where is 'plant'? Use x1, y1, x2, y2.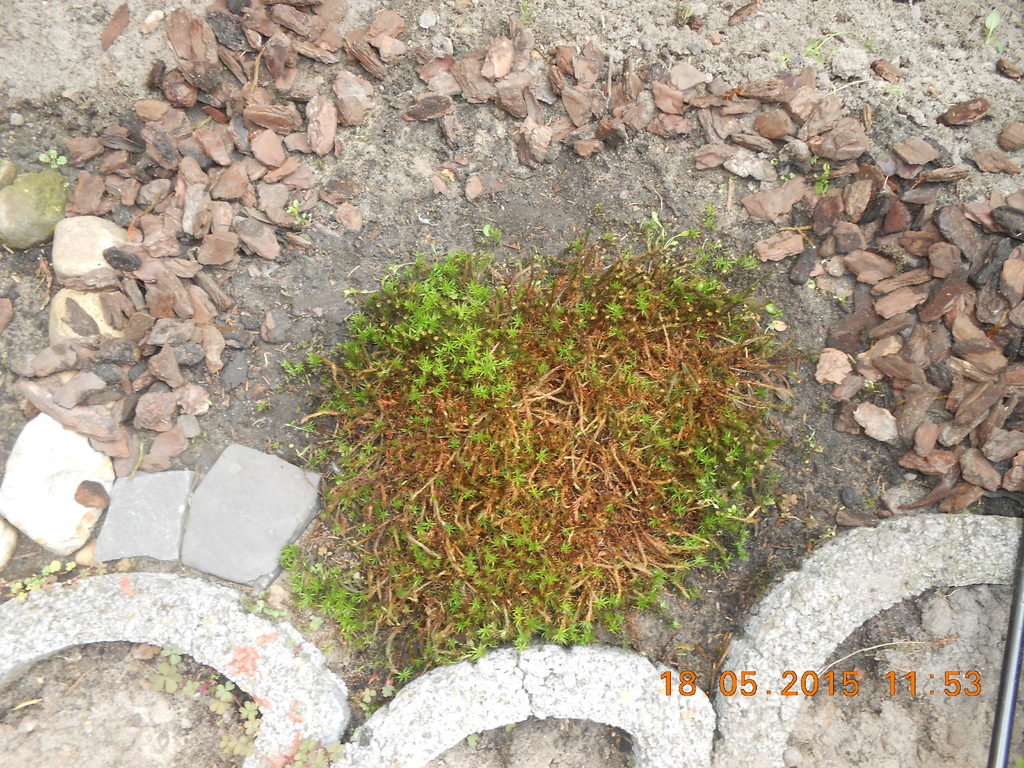
673, 0, 691, 22.
